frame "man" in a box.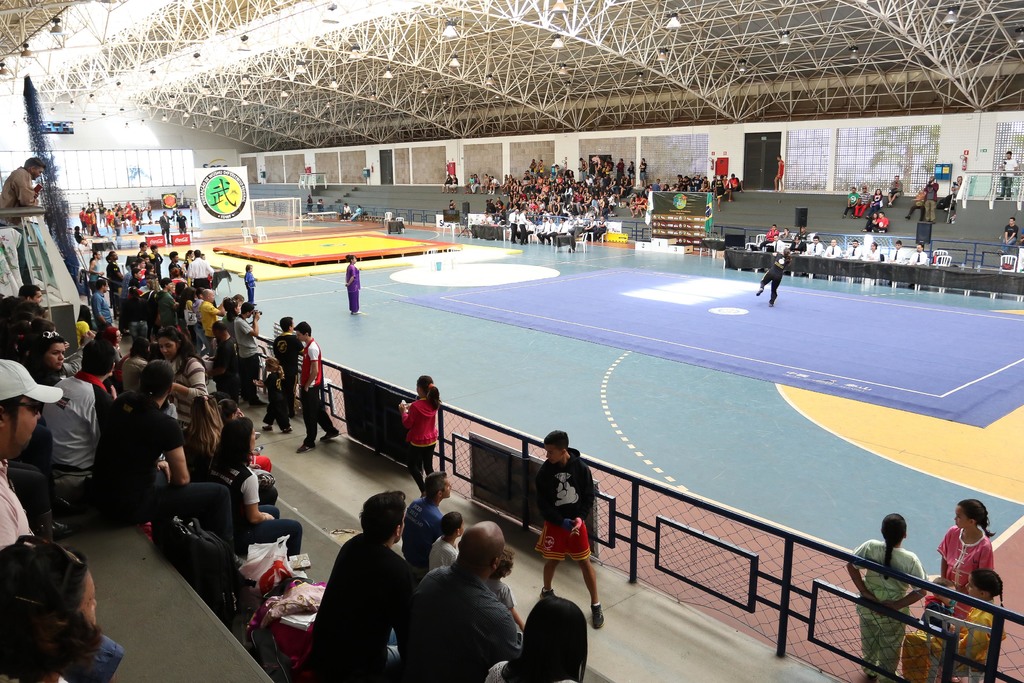
box=[795, 227, 808, 240].
